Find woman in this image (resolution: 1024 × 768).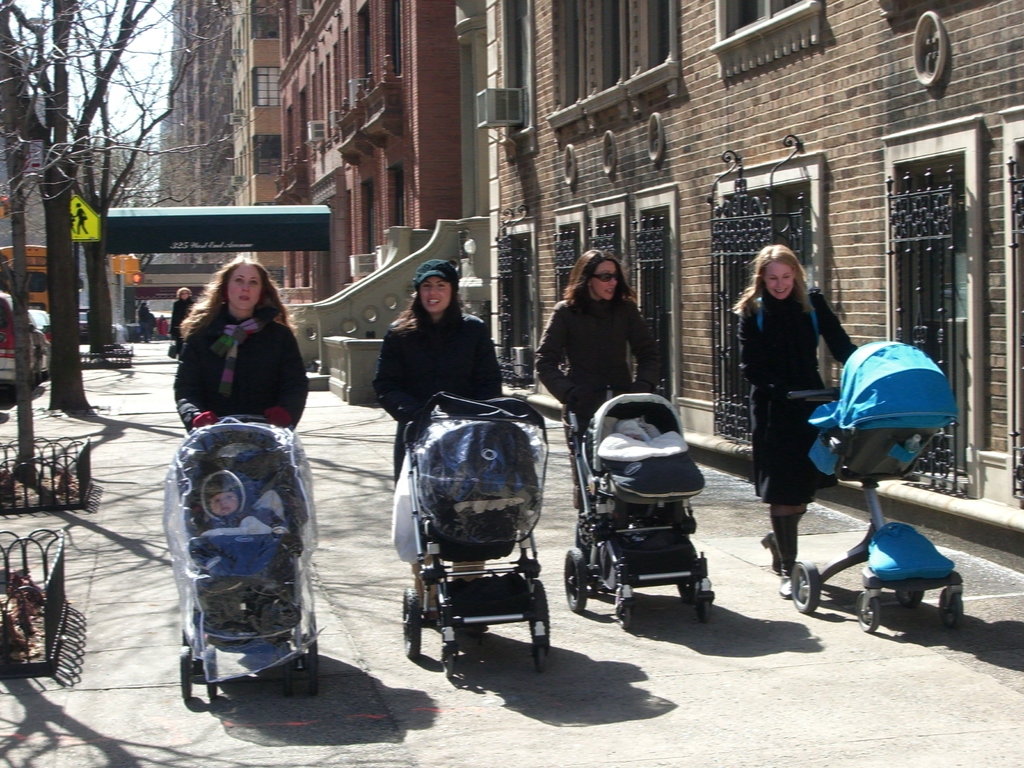
(166, 286, 198, 360).
